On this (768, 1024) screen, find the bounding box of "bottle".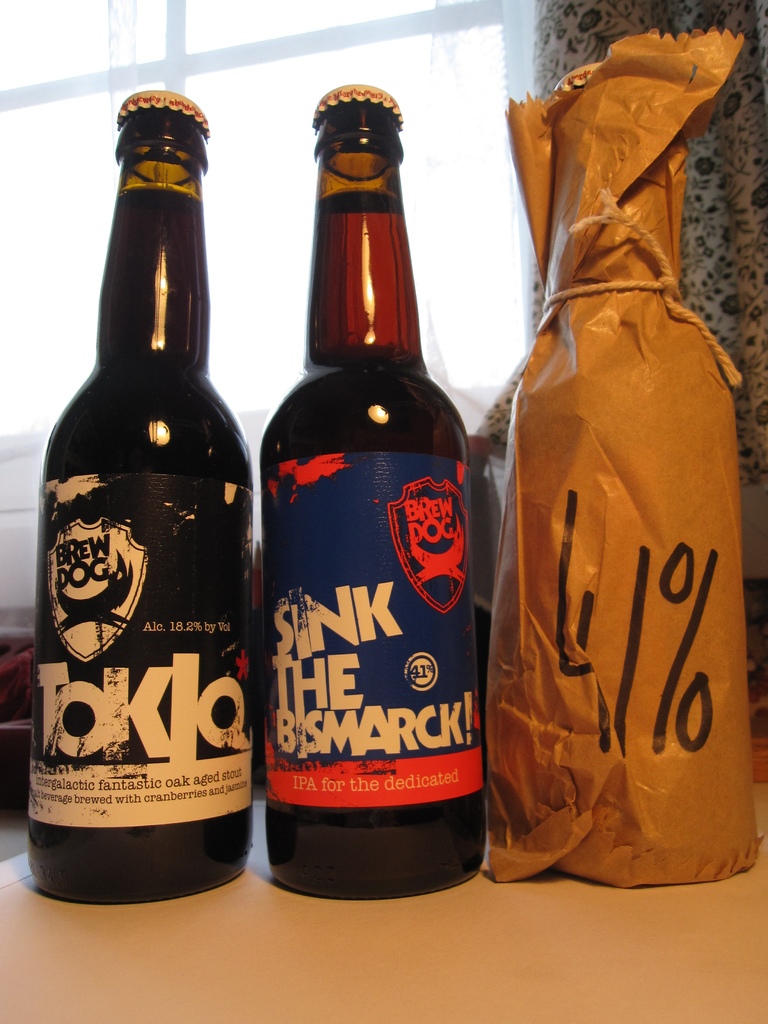
Bounding box: <region>23, 89, 256, 900</region>.
